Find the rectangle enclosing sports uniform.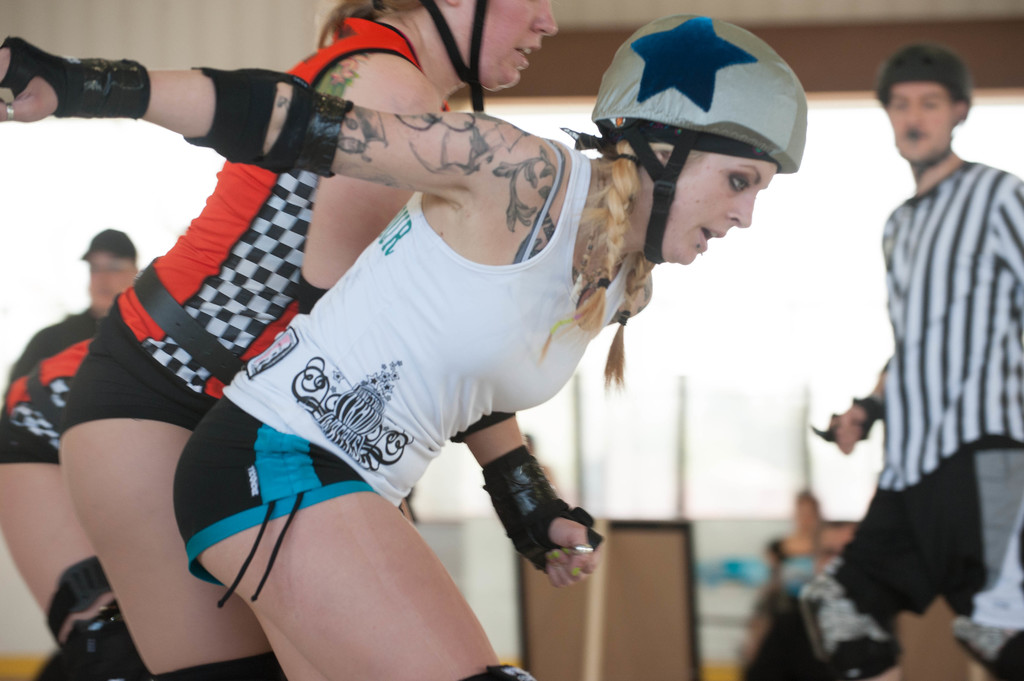
rect(0, 316, 103, 468).
